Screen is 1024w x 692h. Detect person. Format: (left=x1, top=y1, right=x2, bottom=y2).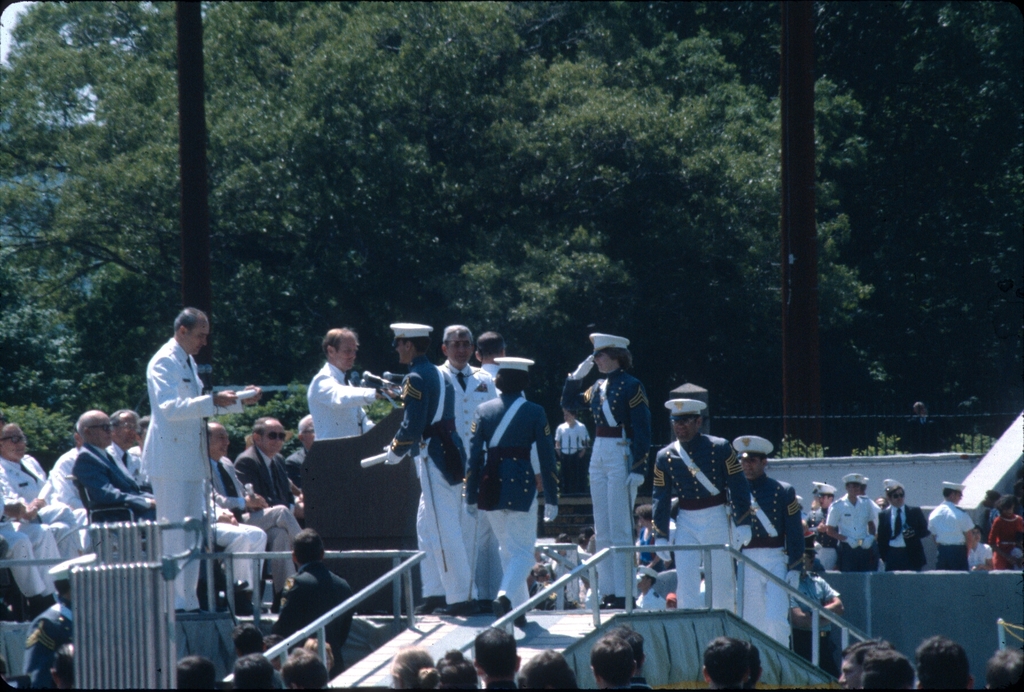
(left=137, top=303, right=266, bottom=608).
